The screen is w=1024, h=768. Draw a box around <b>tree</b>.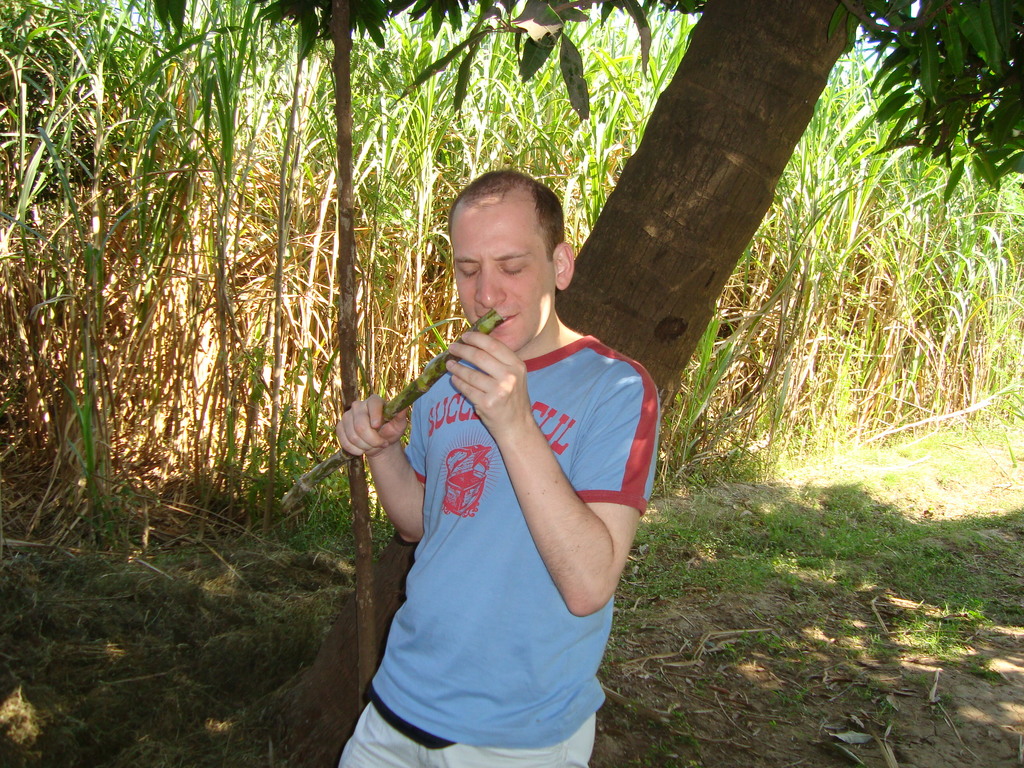
260,0,1023,767.
